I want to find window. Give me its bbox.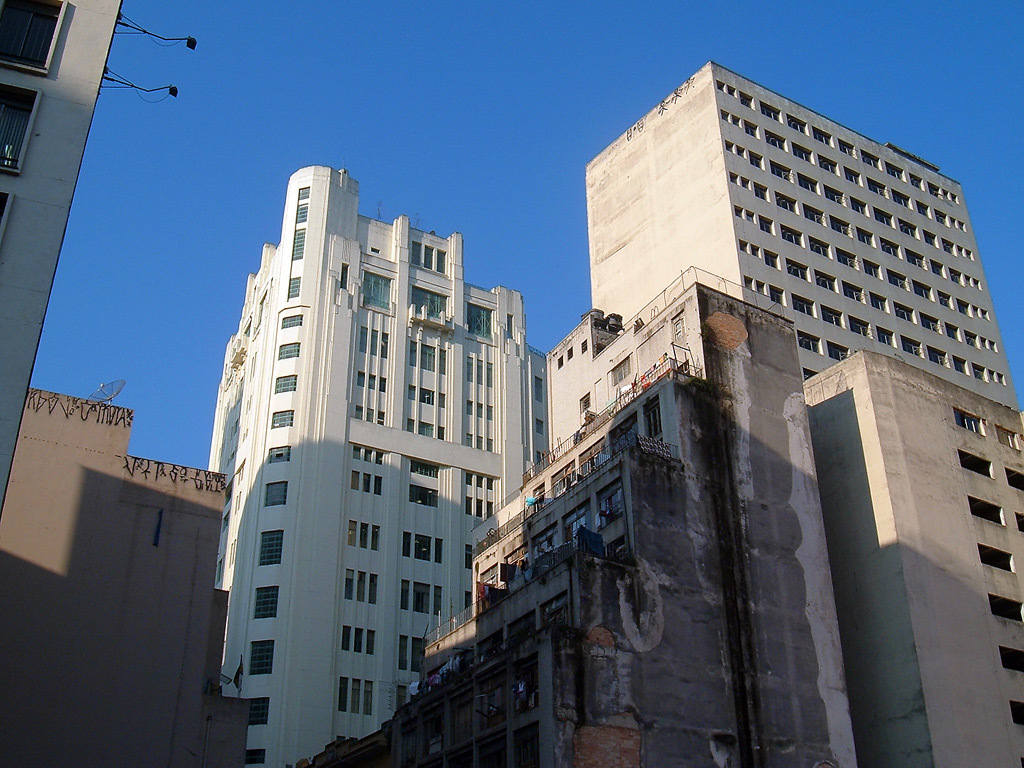
{"left": 338, "top": 674, "right": 373, "bottom": 717}.
